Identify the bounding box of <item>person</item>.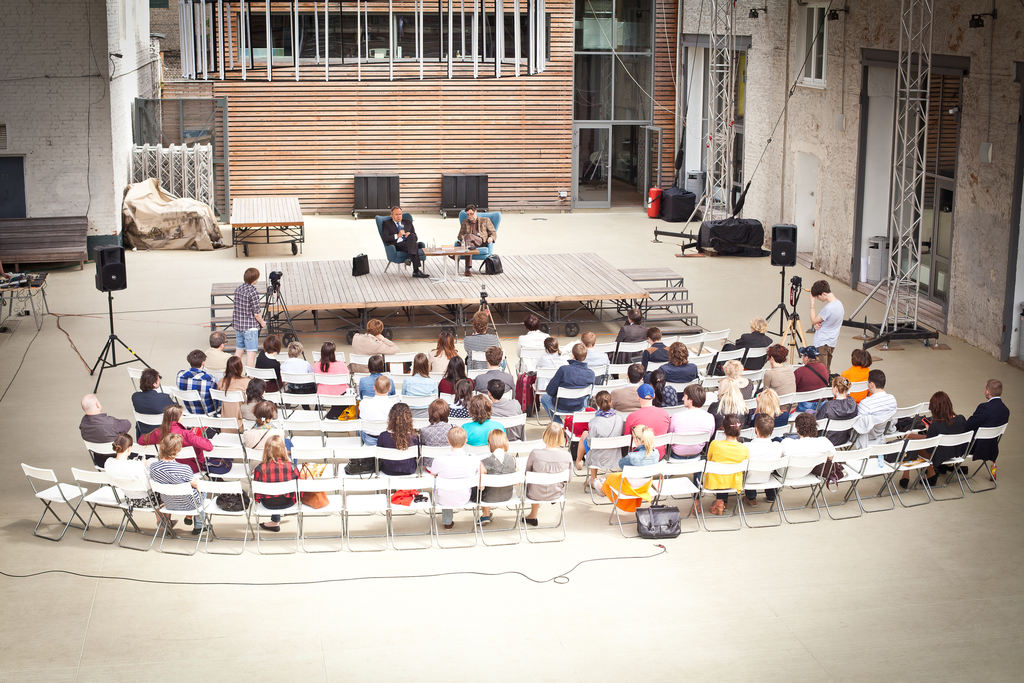
box=[419, 397, 460, 469].
